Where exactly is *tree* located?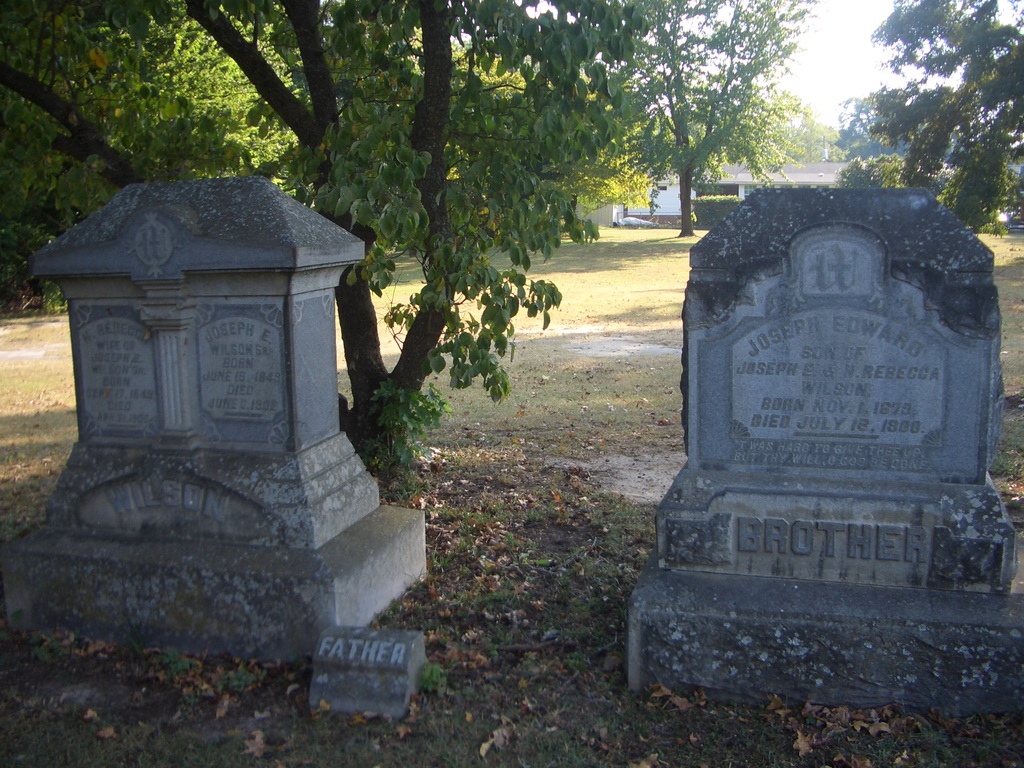
Its bounding box is locate(0, 0, 650, 467).
